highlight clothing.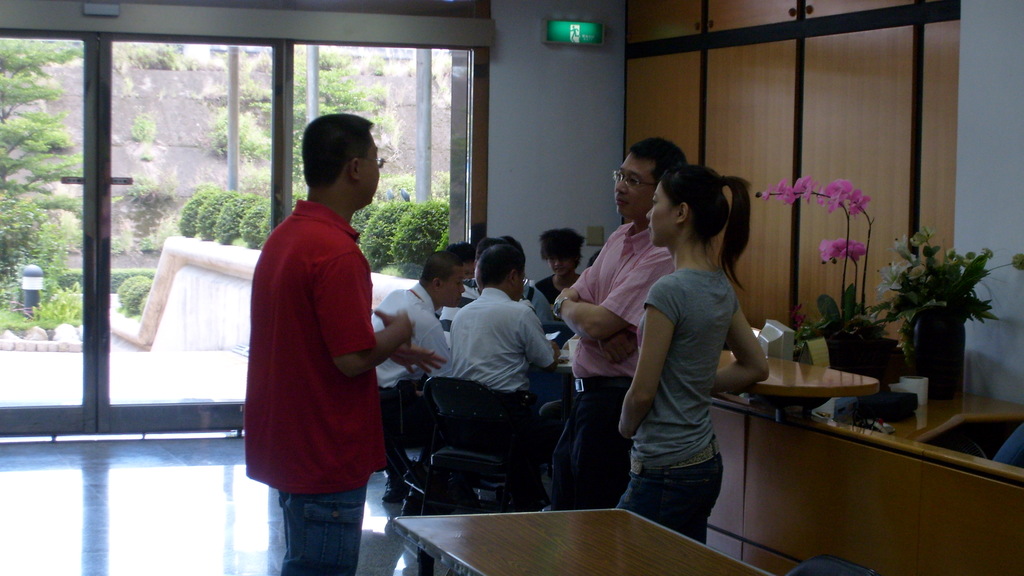
Highlighted region: {"x1": 239, "y1": 167, "x2": 397, "y2": 520}.
